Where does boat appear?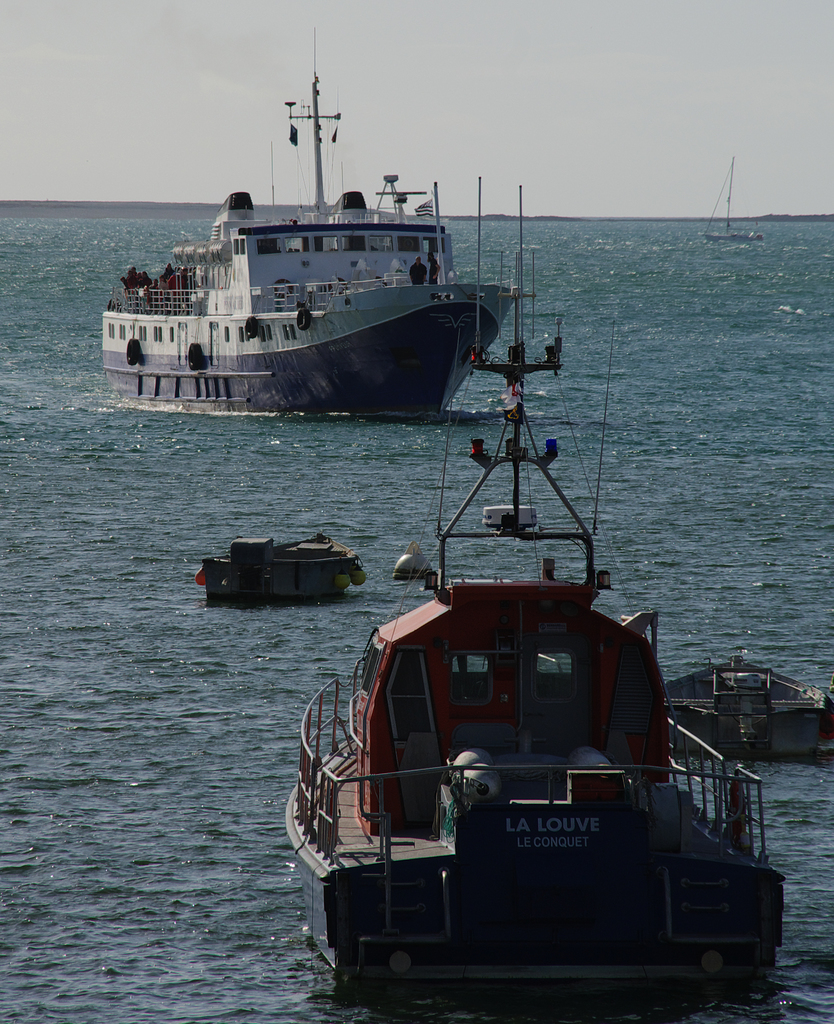
Appears at <region>700, 154, 765, 244</region>.
